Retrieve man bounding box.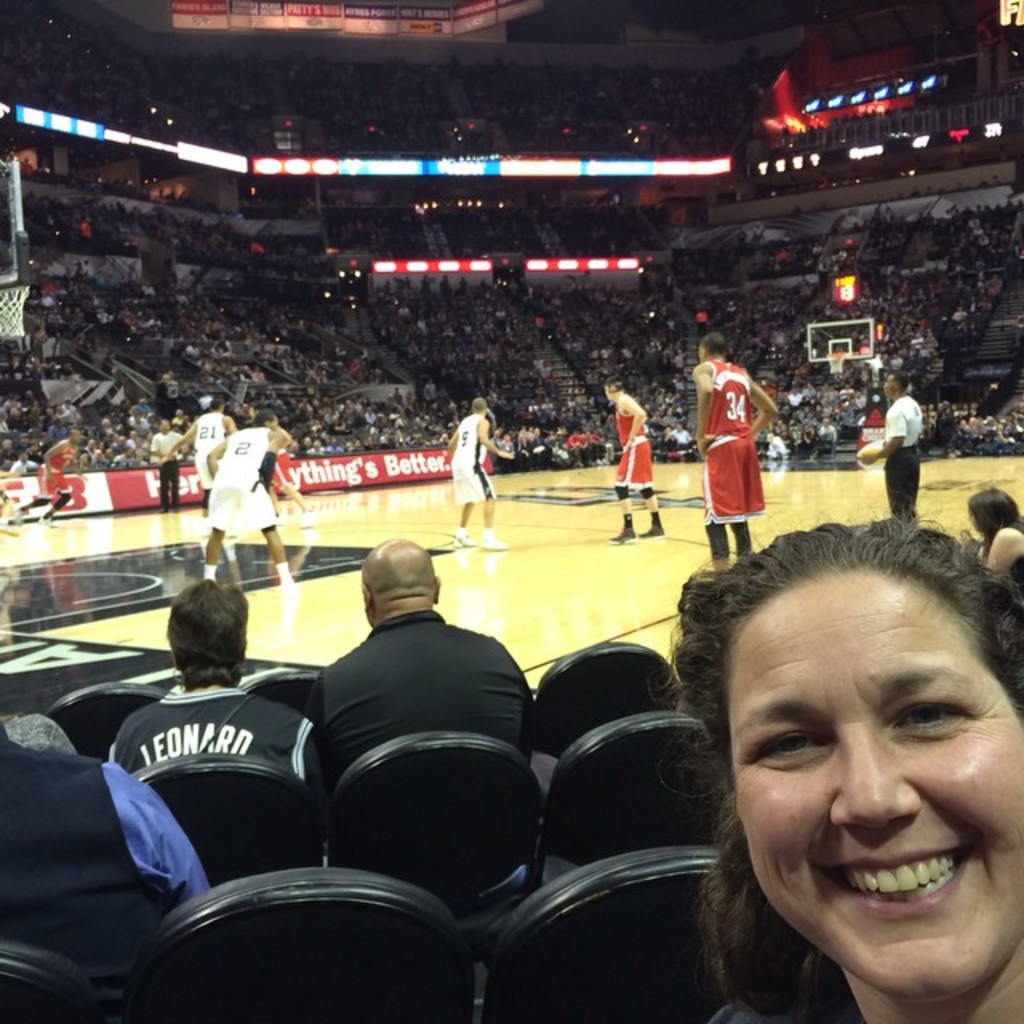
Bounding box: l=602, t=373, r=666, b=541.
